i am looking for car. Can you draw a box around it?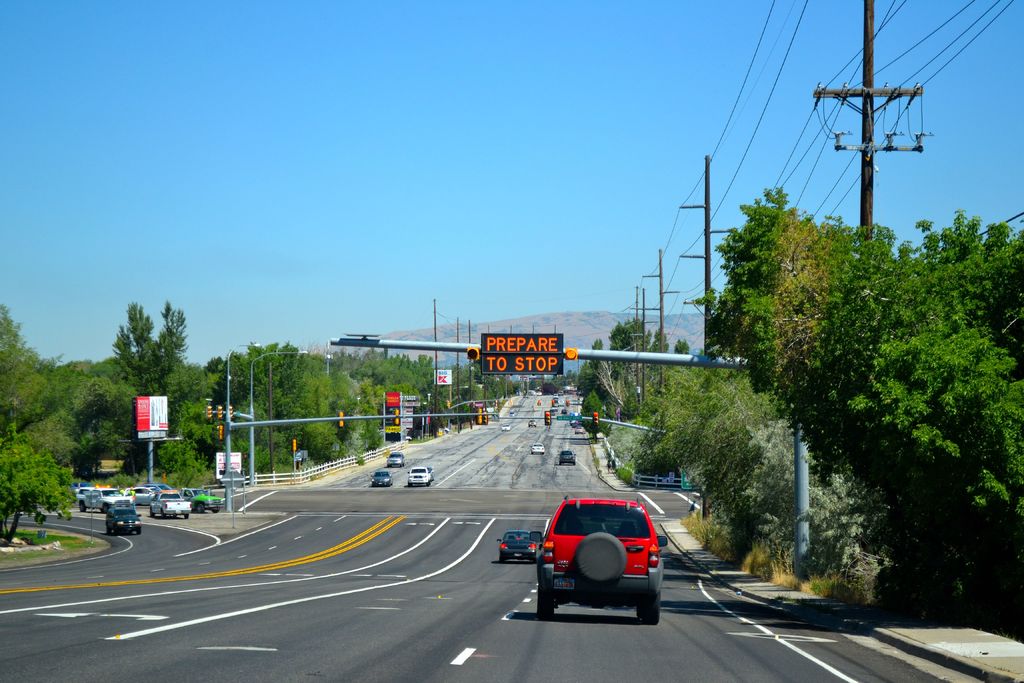
Sure, the bounding box is 132:484:159:504.
